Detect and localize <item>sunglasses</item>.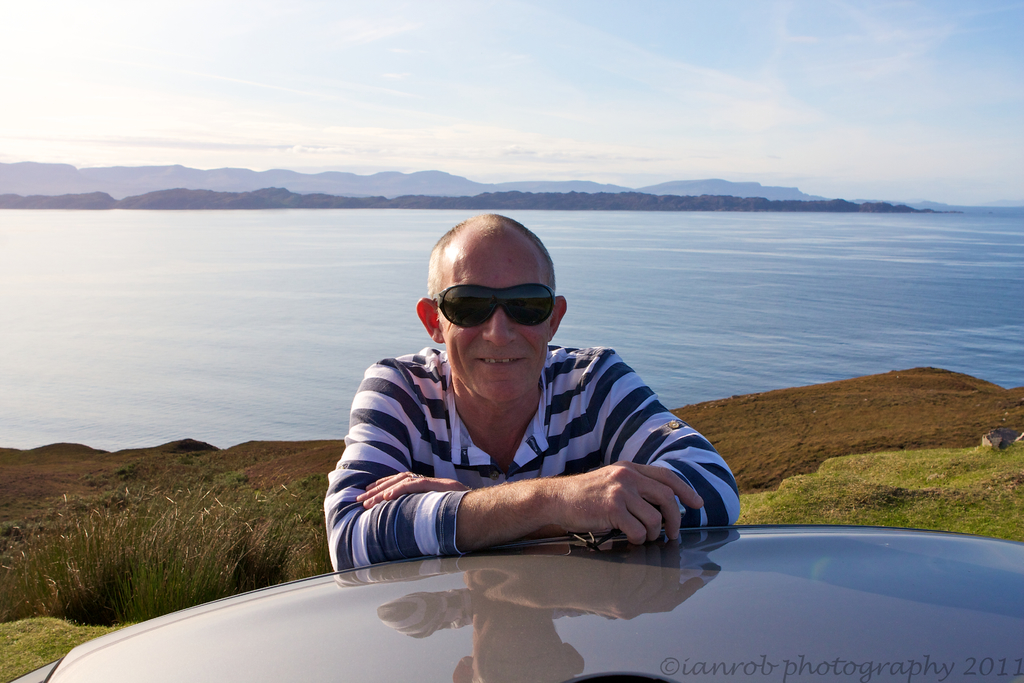
Localized at left=438, top=286, right=556, bottom=322.
